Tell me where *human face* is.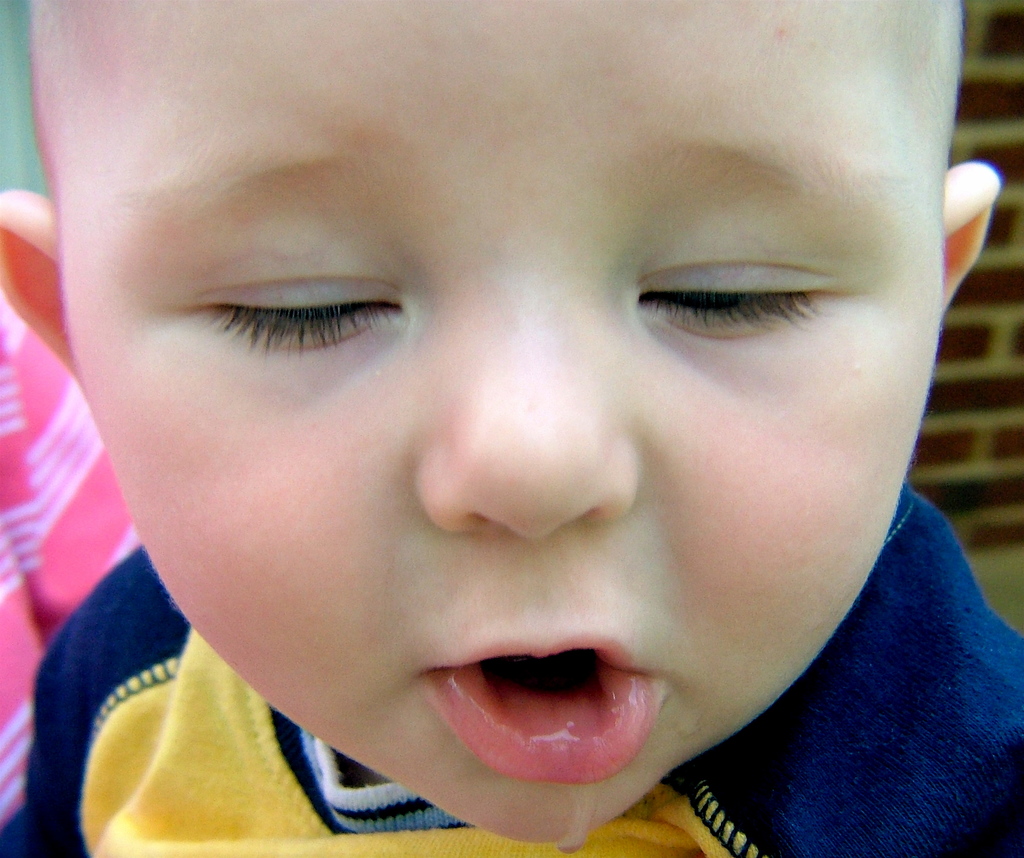
*human face* is at bbox(67, 0, 944, 847).
